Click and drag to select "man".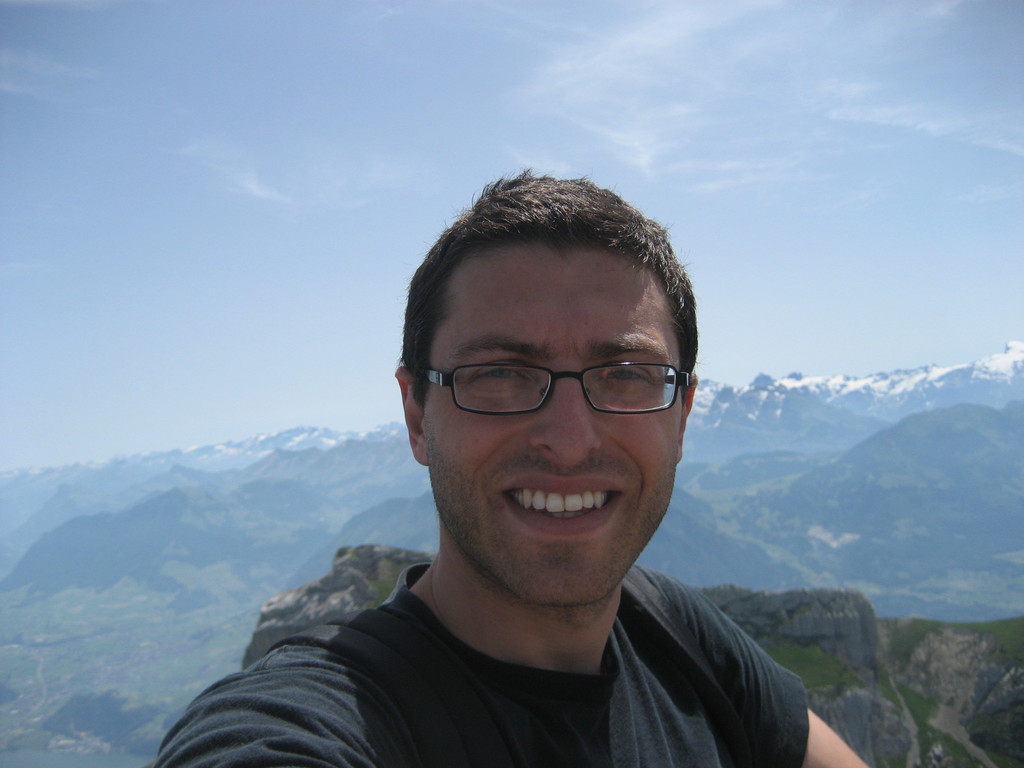
Selection: bbox(155, 162, 873, 767).
